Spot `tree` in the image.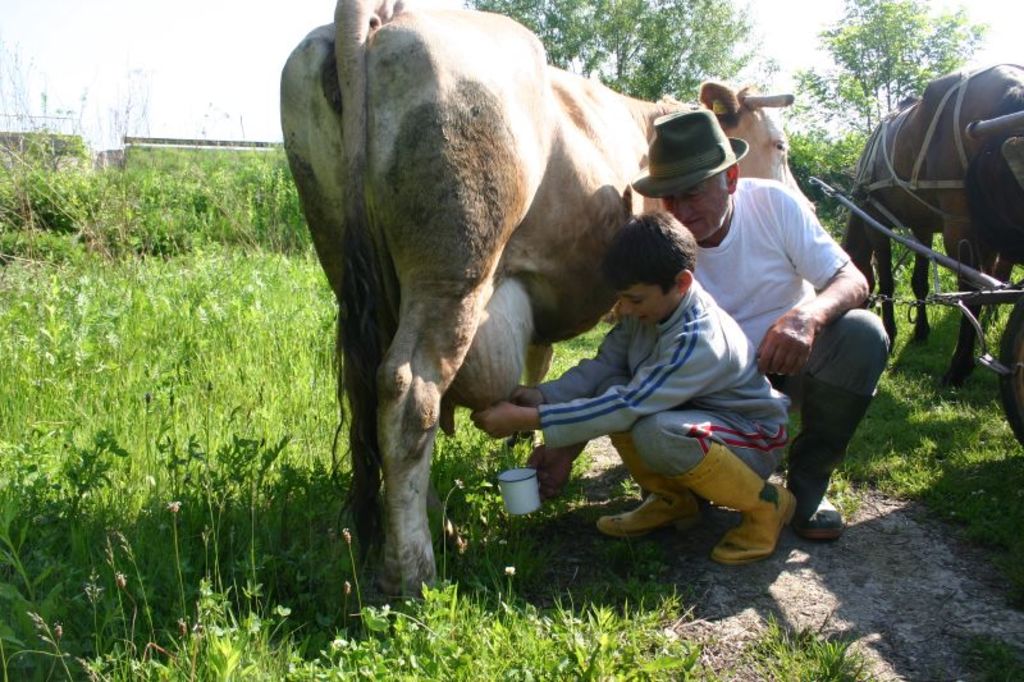
`tree` found at left=759, top=0, right=1016, bottom=152.
